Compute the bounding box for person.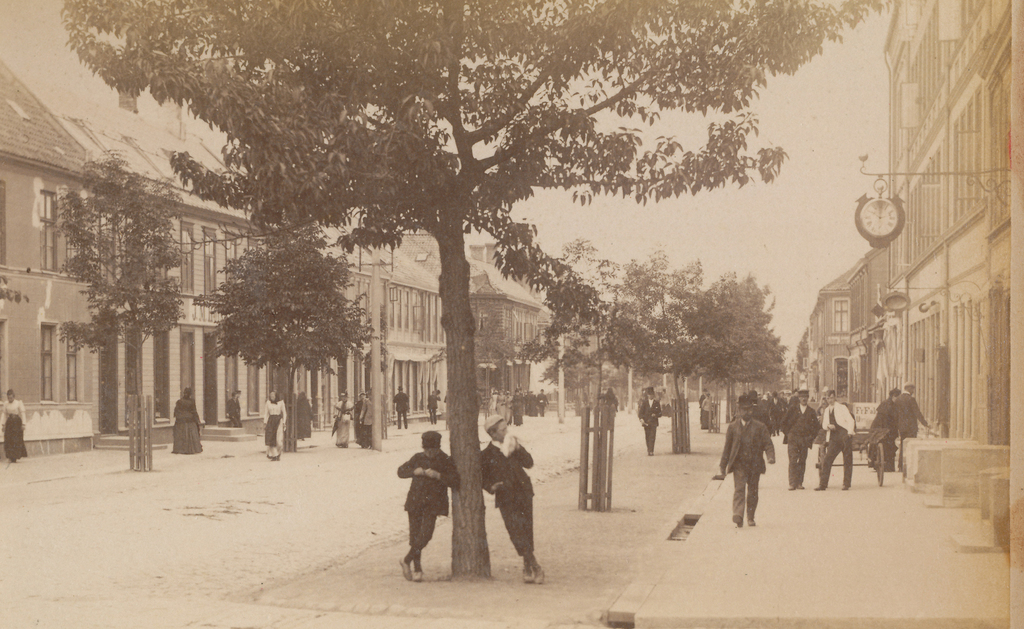
box=[295, 393, 317, 440].
